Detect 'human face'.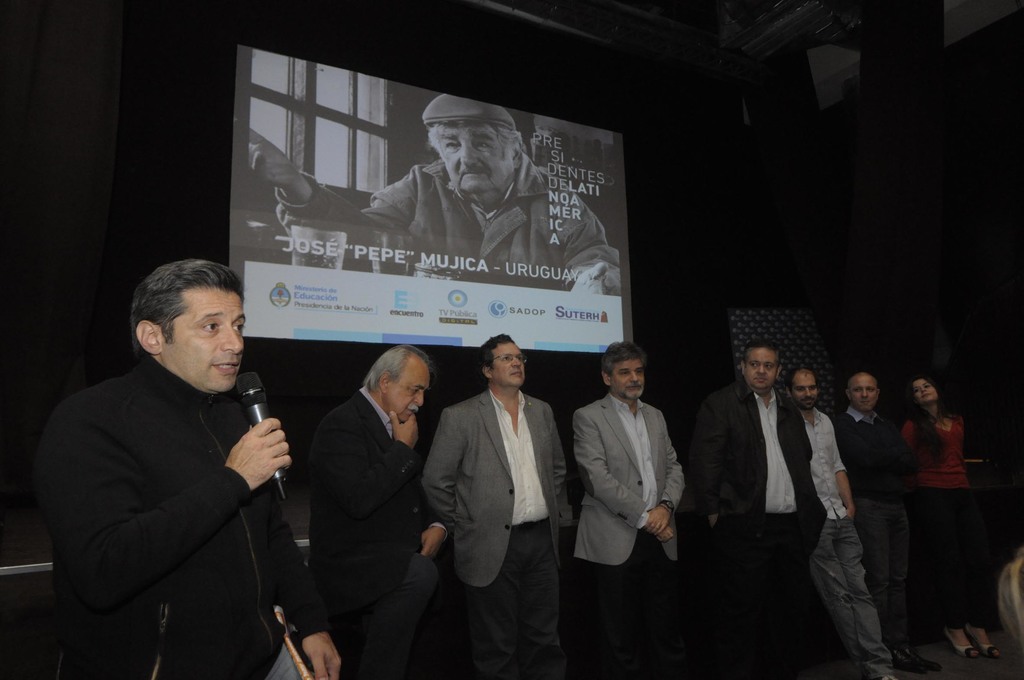
Detected at {"x1": 855, "y1": 378, "x2": 879, "y2": 409}.
